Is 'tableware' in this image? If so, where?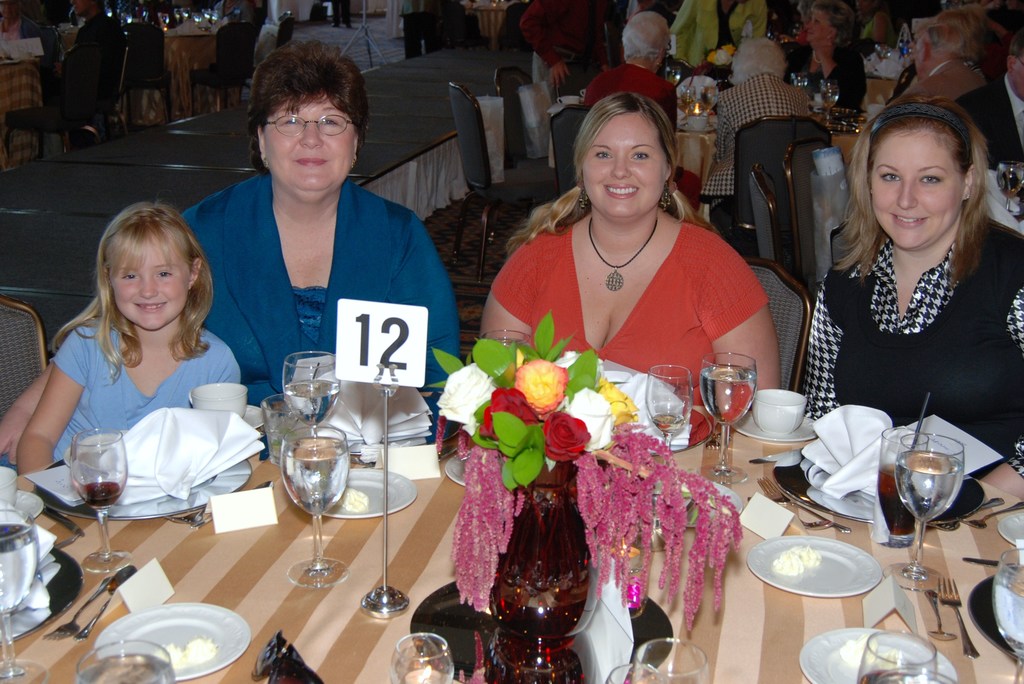
Yes, at box(930, 578, 986, 663).
